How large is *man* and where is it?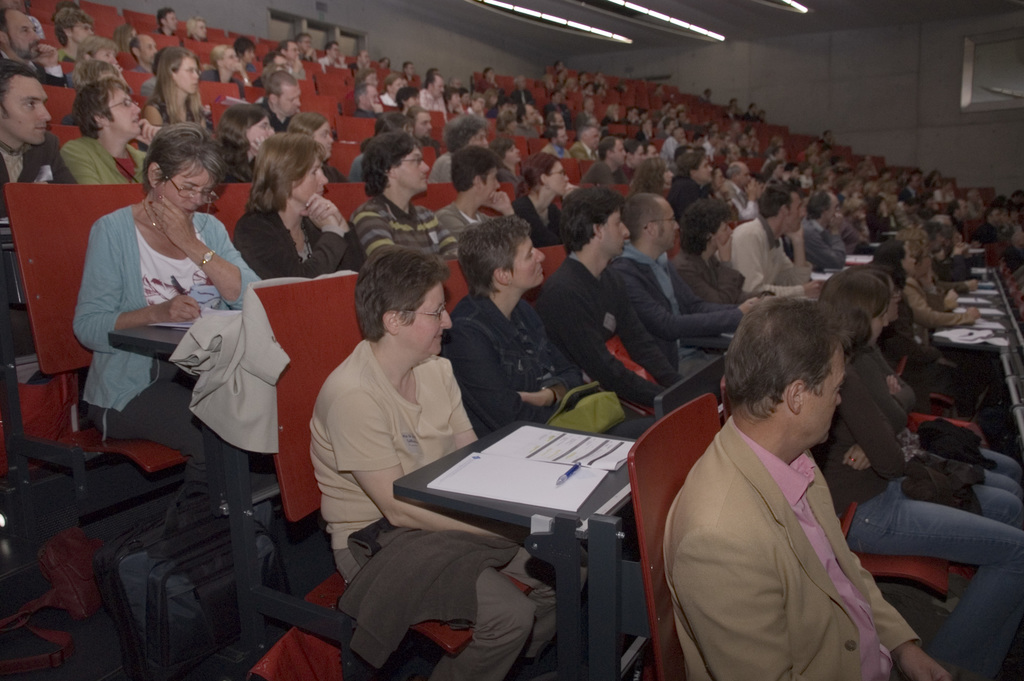
Bounding box: Rect(350, 48, 371, 69).
